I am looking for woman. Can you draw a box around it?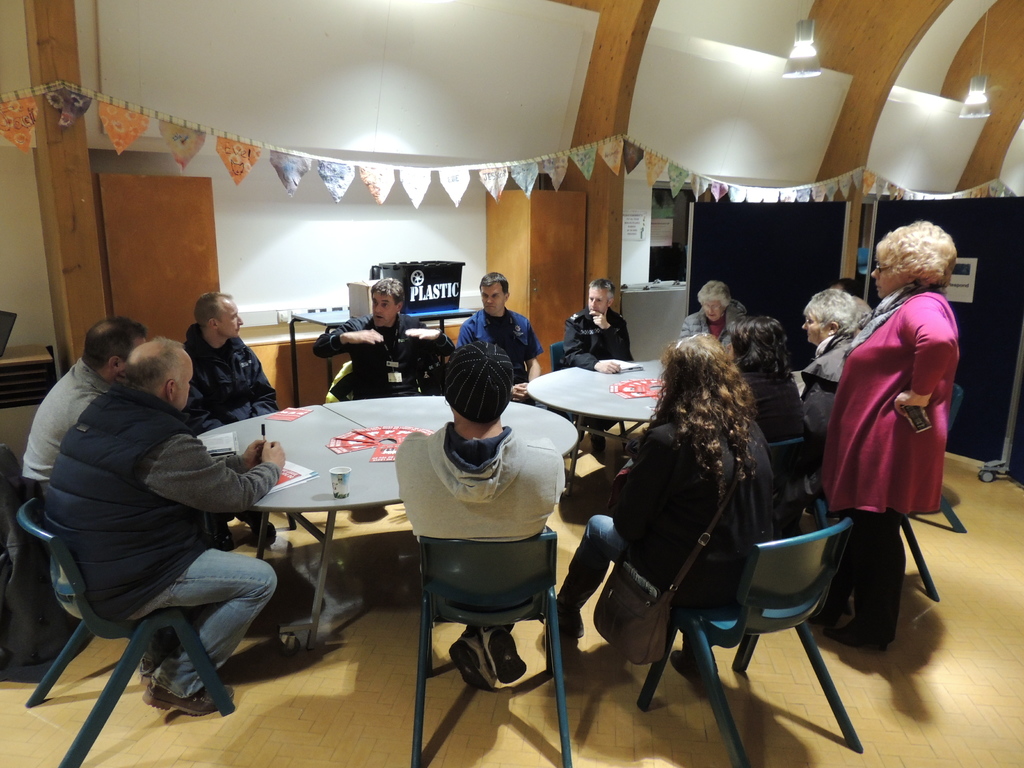
Sure, the bounding box is bbox=[548, 325, 780, 643].
